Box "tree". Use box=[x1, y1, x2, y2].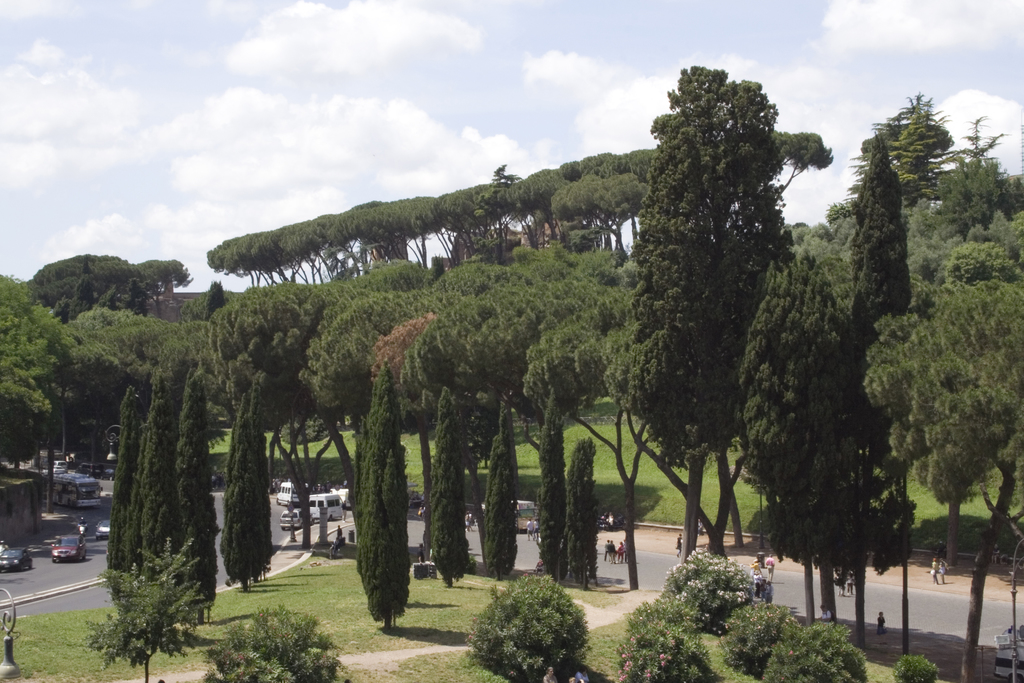
box=[480, 395, 525, 579].
